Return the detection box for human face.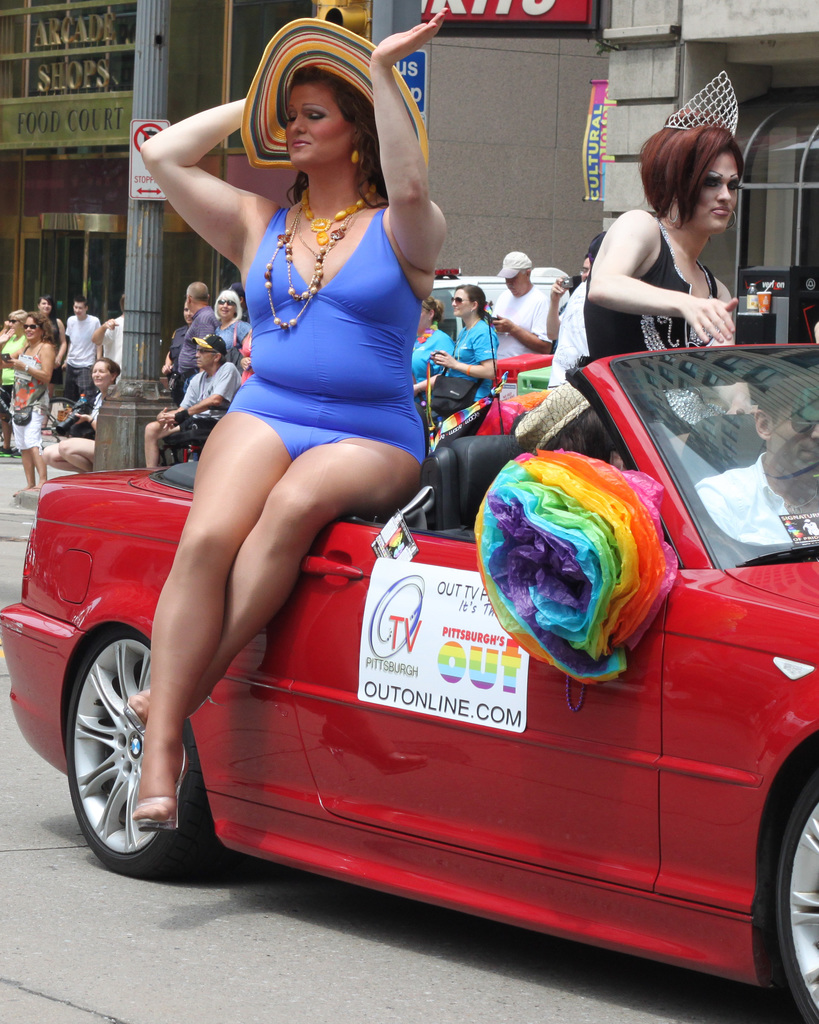
select_region(694, 147, 747, 223).
